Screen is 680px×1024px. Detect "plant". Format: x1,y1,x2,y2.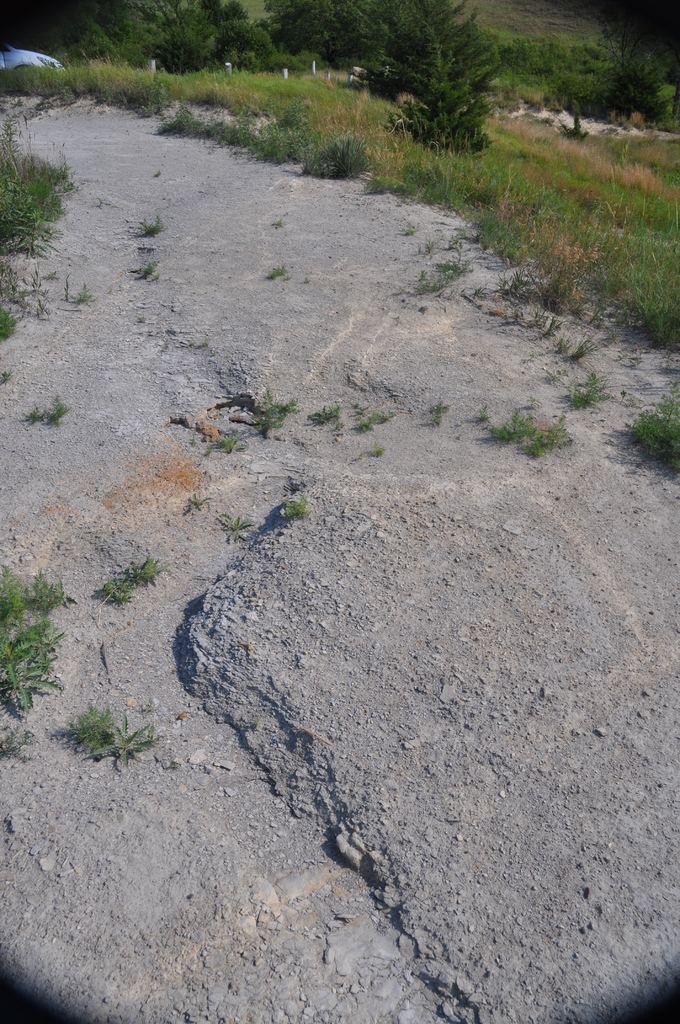
476,404,490,423.
